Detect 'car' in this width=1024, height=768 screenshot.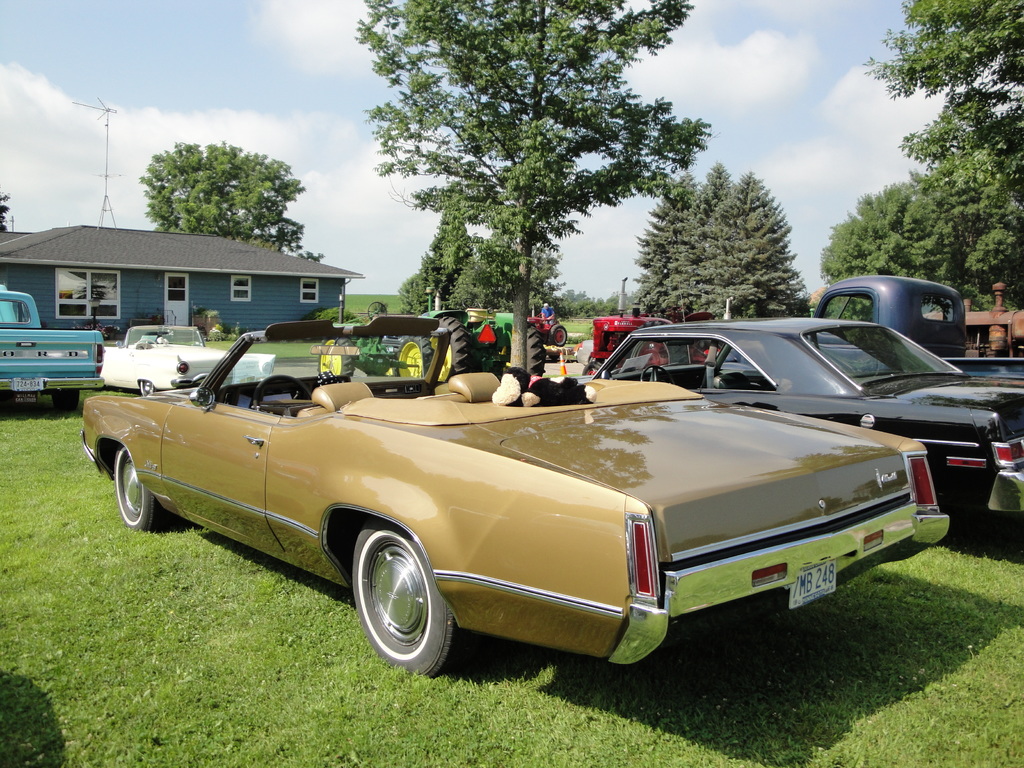
Detection: l=576, t=319, r=1023, b=517.
